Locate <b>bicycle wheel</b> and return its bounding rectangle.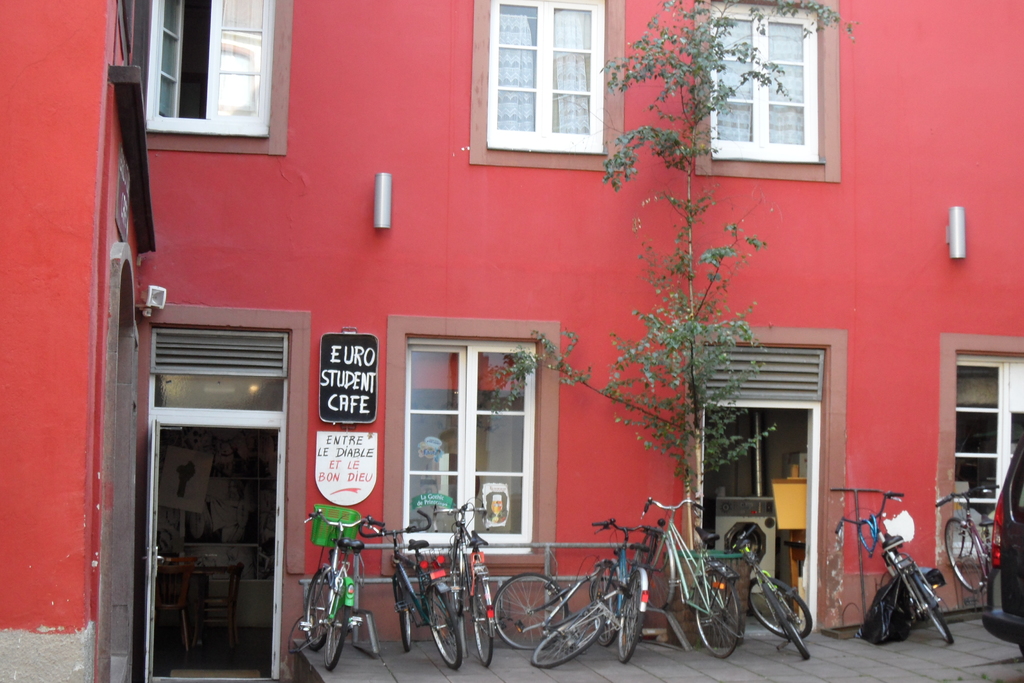
rect(748, 575, 814, 638).
